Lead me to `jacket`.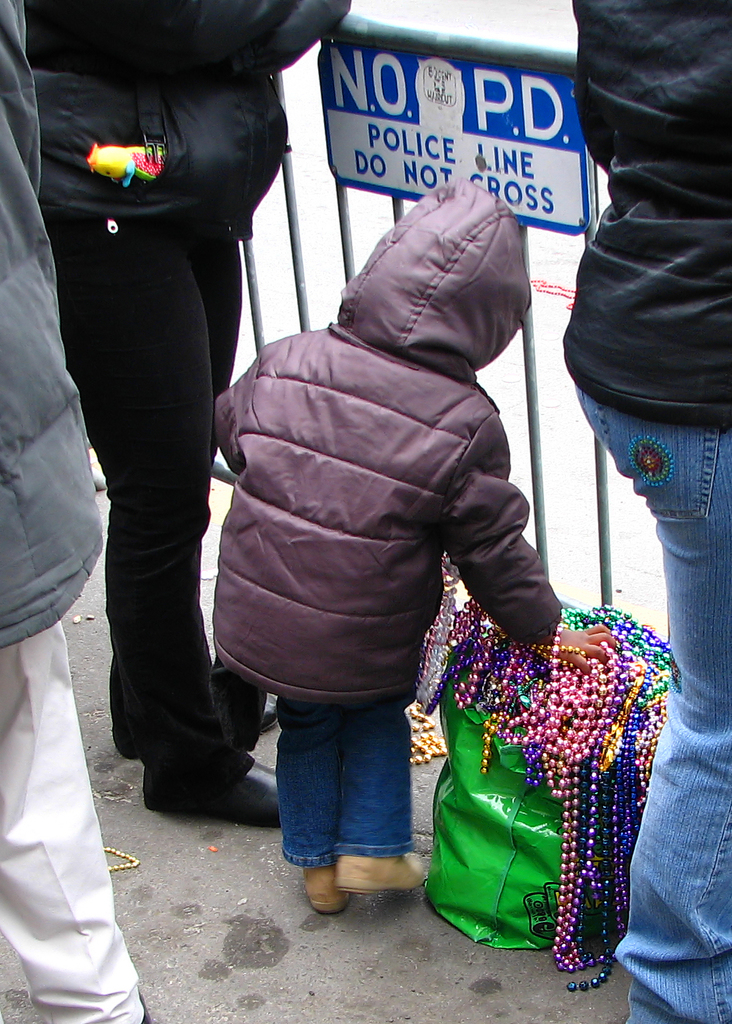
Lead to {"x1": 206, "y1": 135, "x2": 547, "y2": 756}.
